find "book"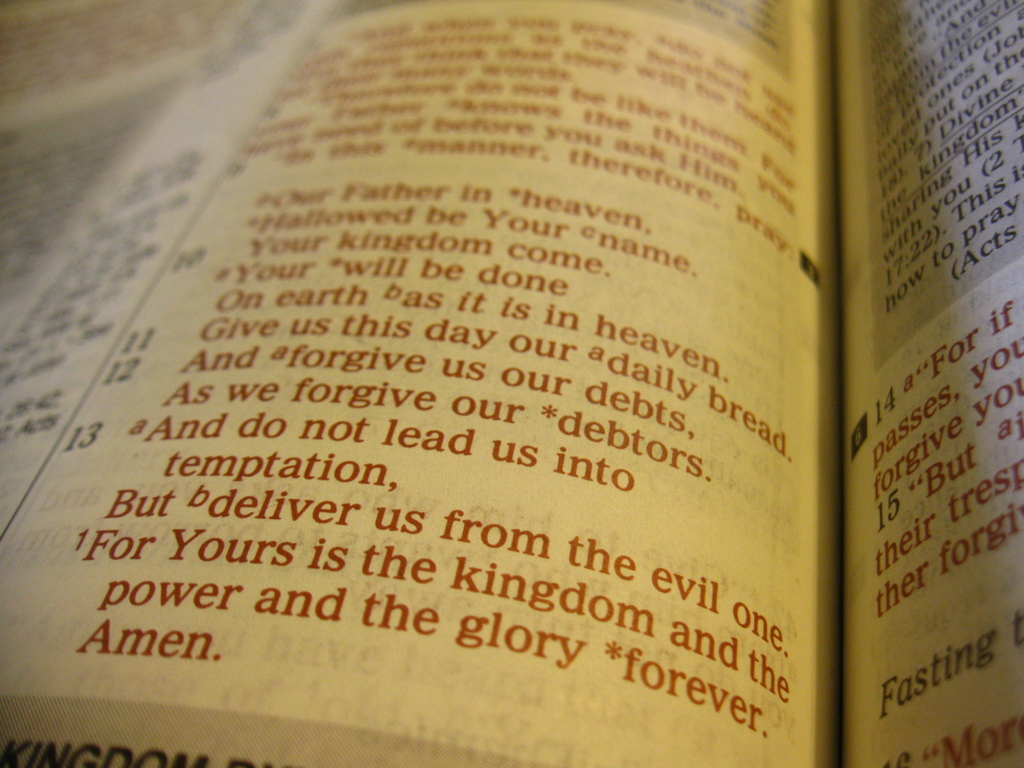
Rect(0, 0, 1023, 767)
